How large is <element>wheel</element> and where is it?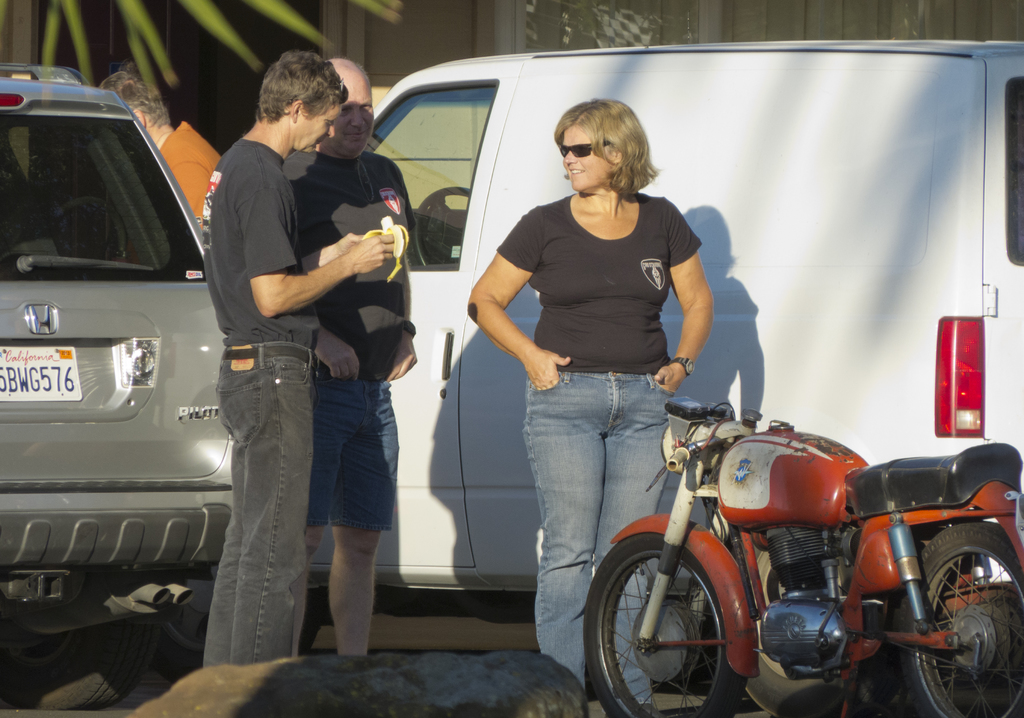
Bounding box: x1=895 y1=519 x2=1023 y2=717.
